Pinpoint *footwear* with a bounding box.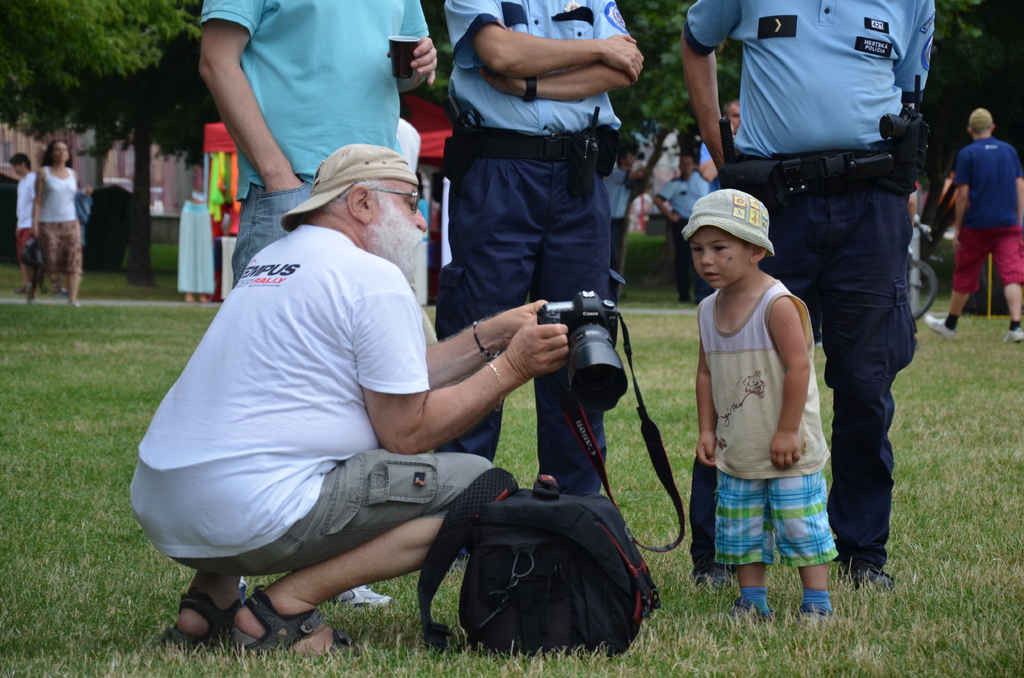
box=[923, 312, 961, 339].
